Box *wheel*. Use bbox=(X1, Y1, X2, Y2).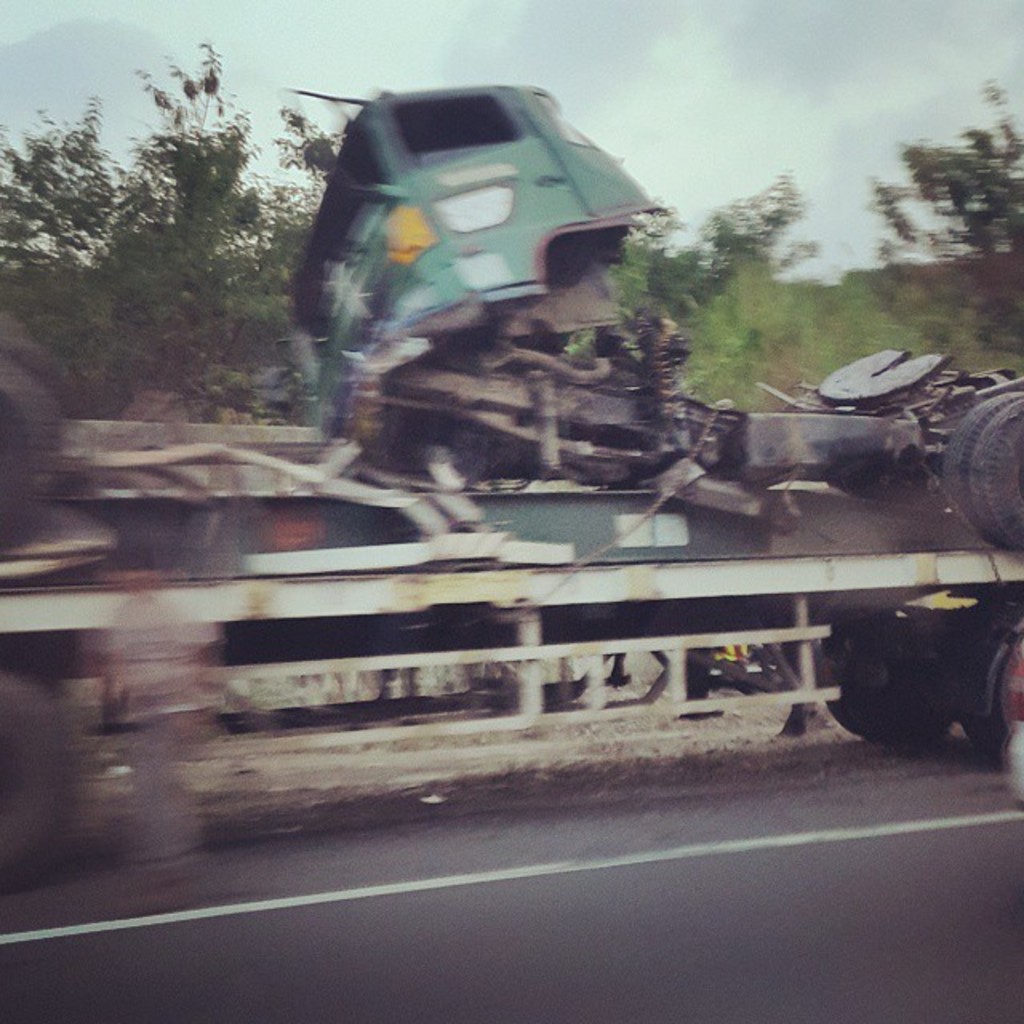
bbox=(0, 664, 69, 883).
